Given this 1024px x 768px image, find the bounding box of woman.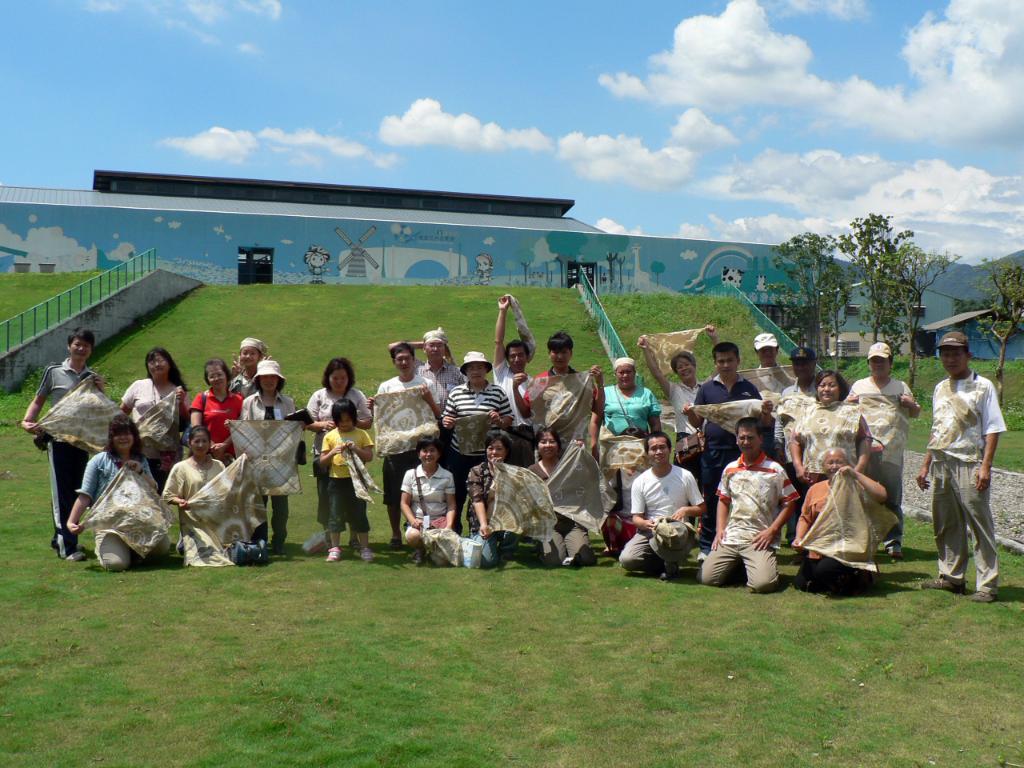
crop(519, 426, 605, 565).
